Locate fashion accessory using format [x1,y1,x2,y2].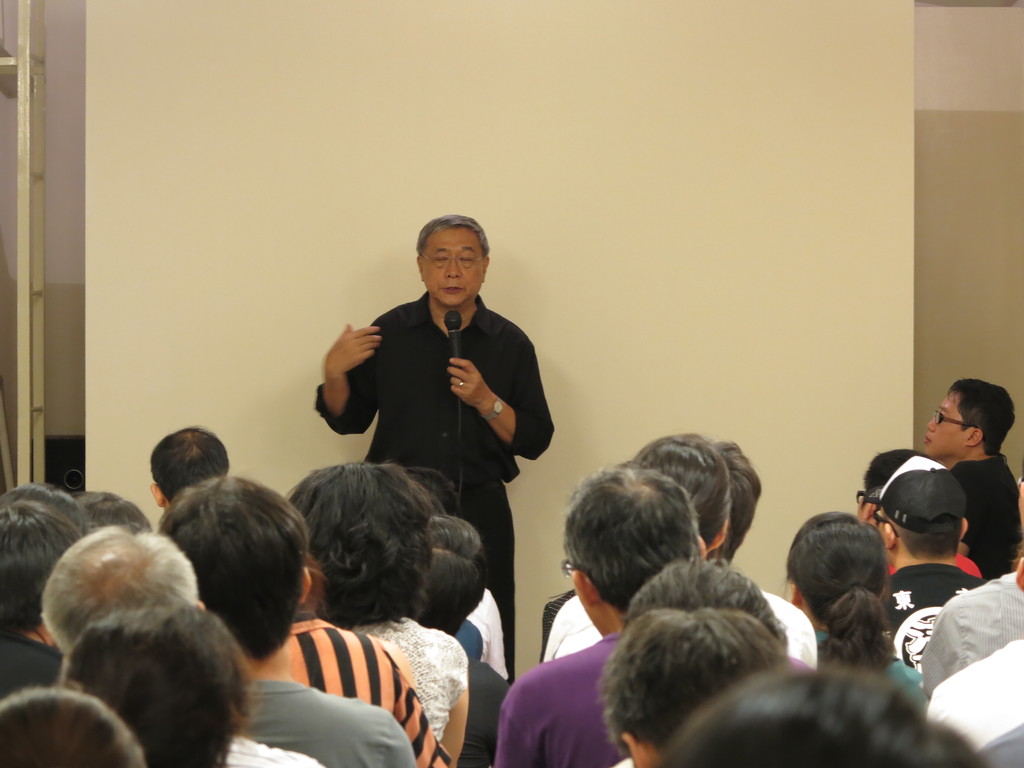
[871,468,968,540].
